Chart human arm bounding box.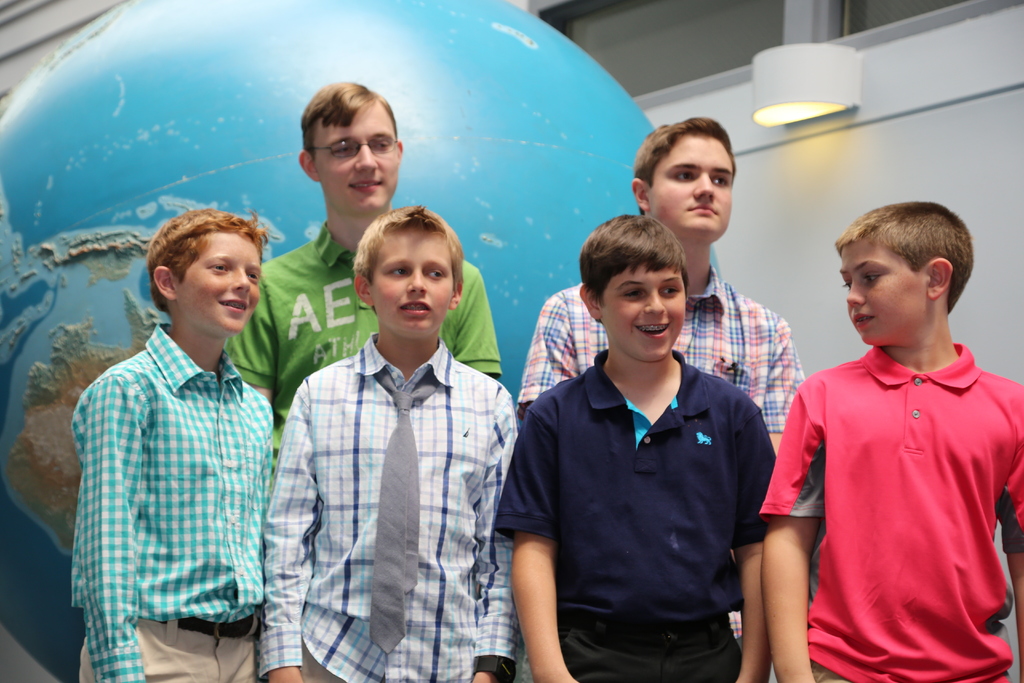
Charted: 756 374 831 682.
